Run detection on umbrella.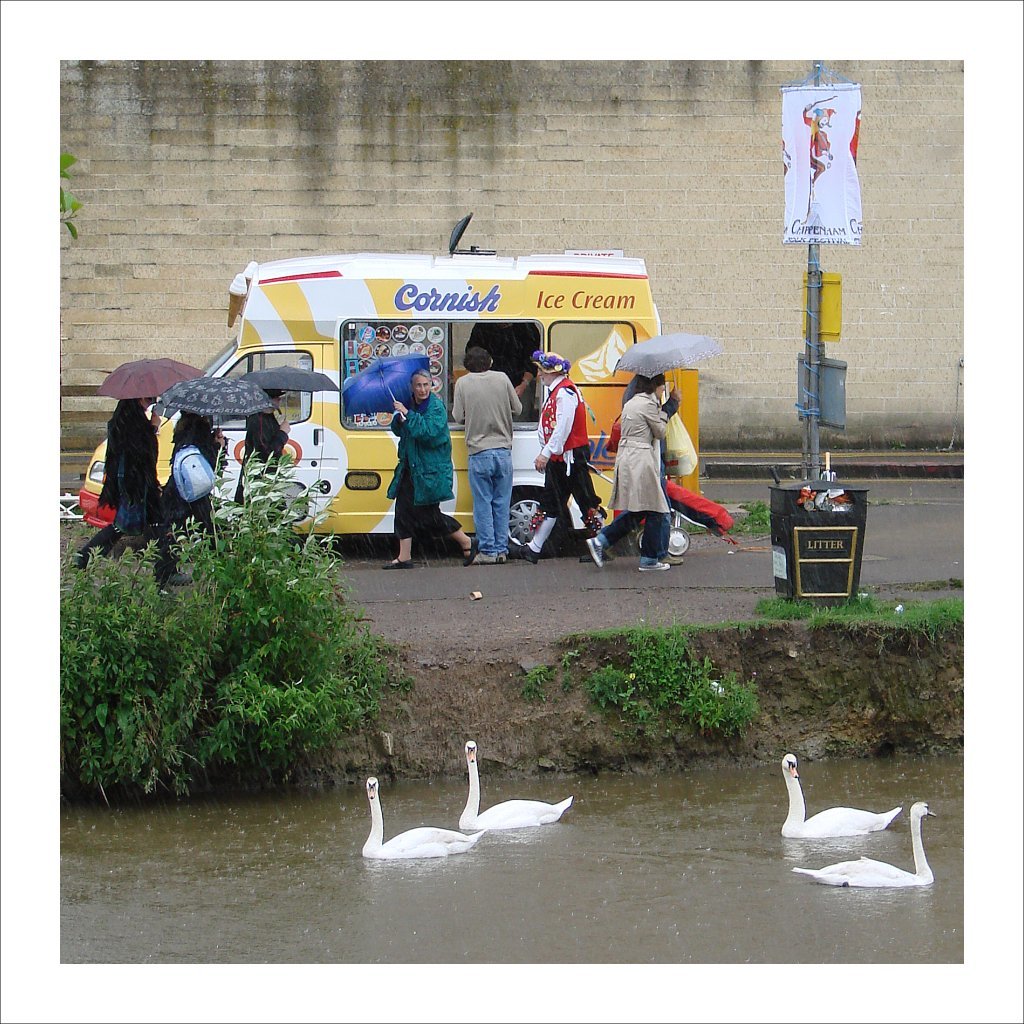
Result: bbox=(93, 355, 205, 405).
